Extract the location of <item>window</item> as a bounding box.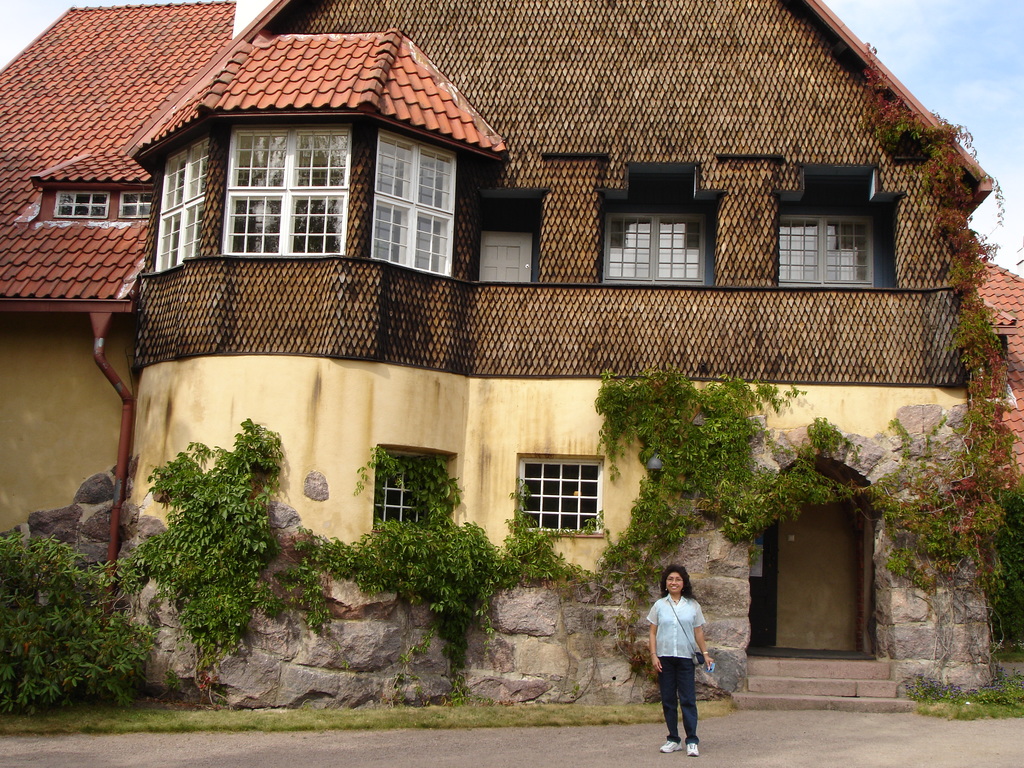
bbox=[602, 204, 700, 292].
